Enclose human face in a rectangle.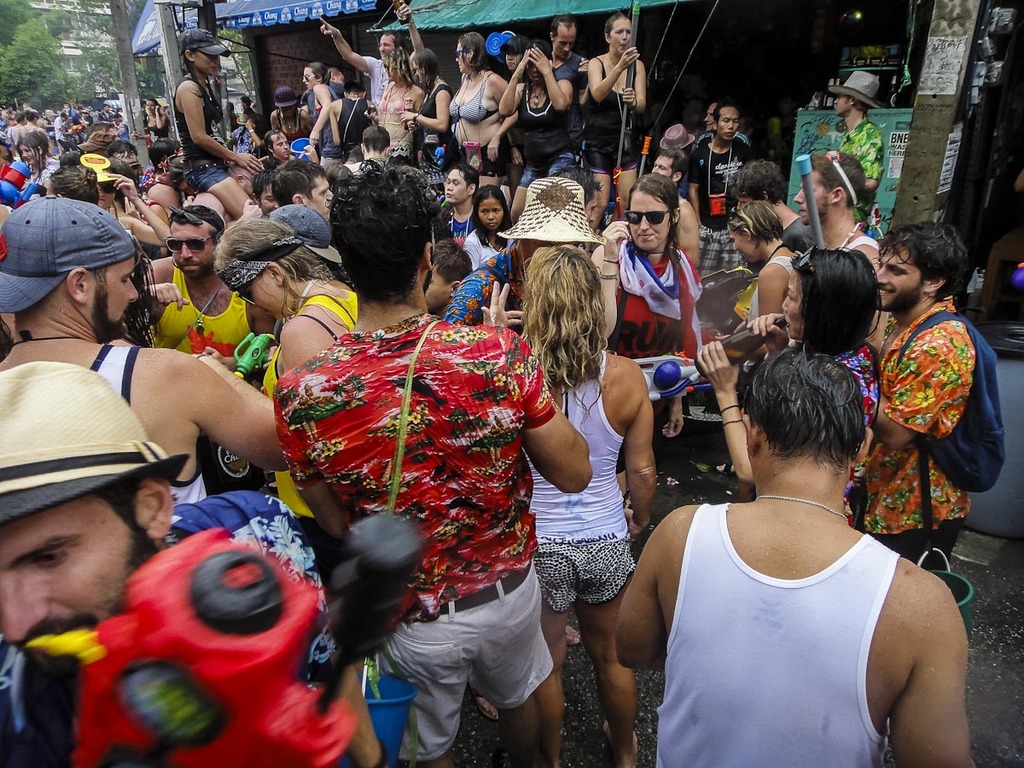
pyautogui.locateOnScreen(627, 195, 674, 252).
